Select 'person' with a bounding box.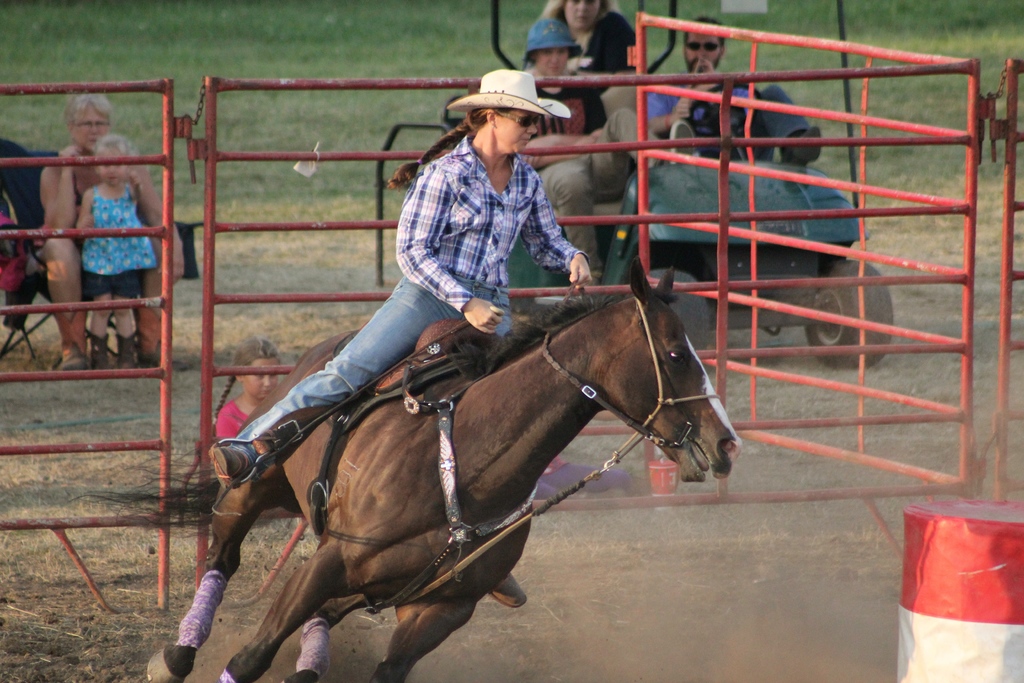
x1=640, y1=18, x2=828, y2=178.
